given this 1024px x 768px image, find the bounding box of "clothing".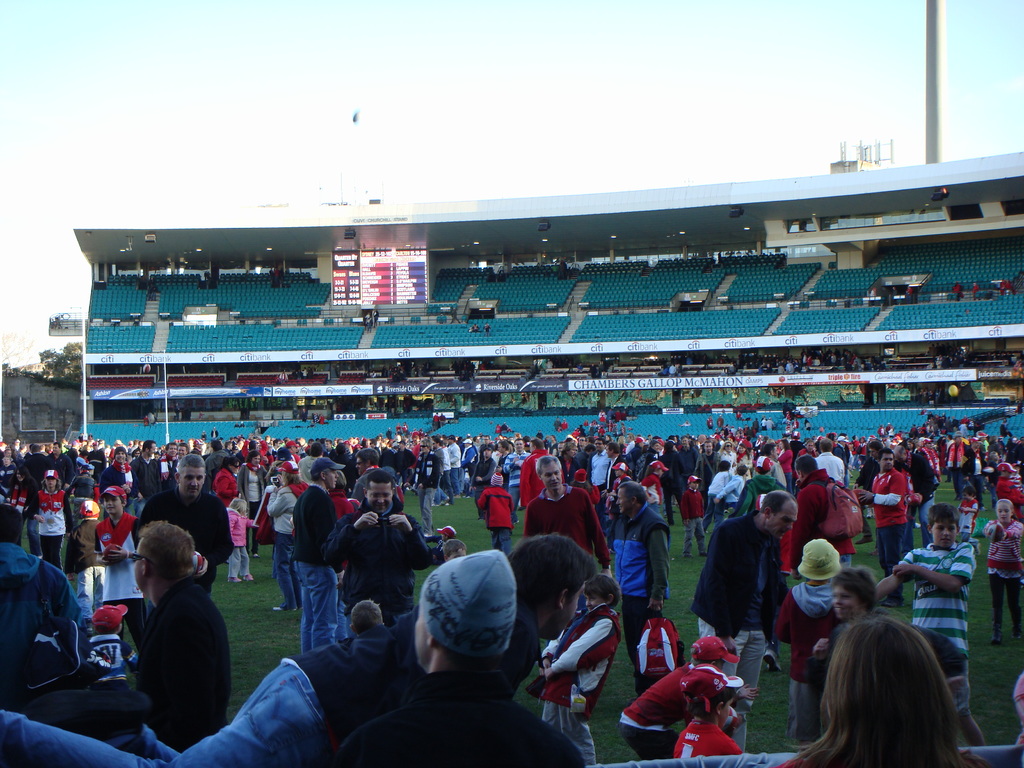
<box>772,573,852,748</box>.
